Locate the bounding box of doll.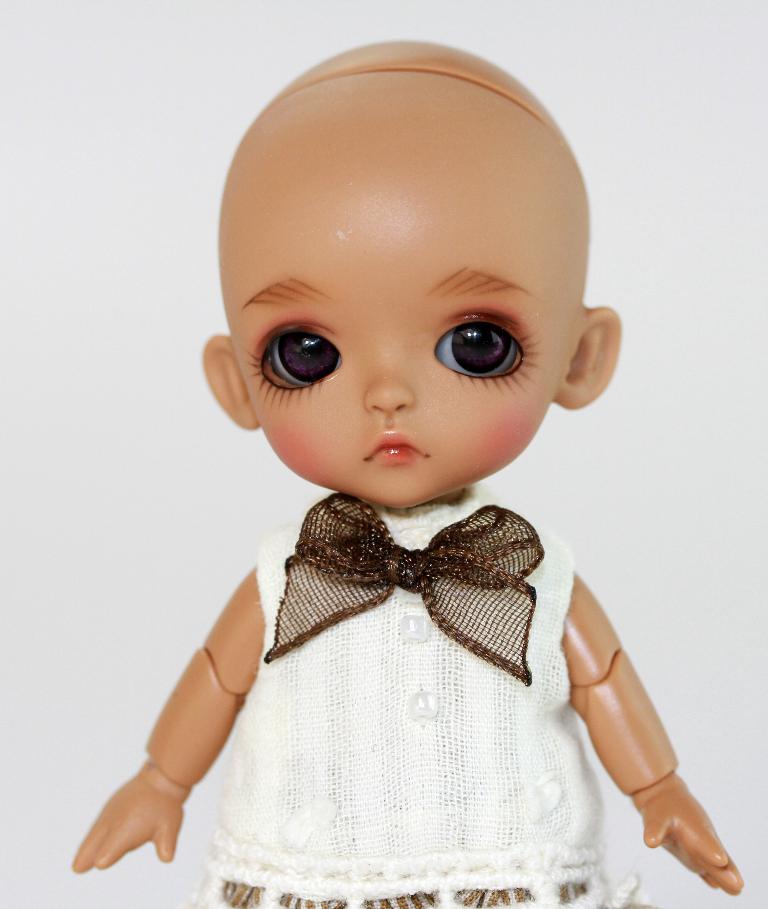
Bounding box: x1=66 y1=32 x2=747 y2=908.
